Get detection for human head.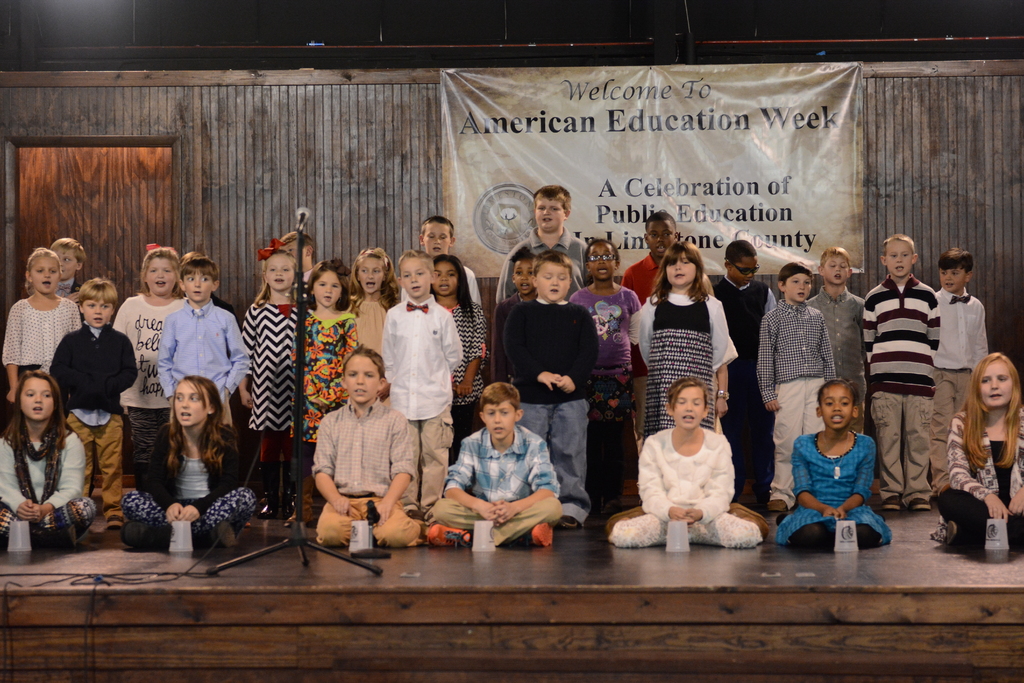
Detection: x1=534 y1=252 x2=570 y2=302.
